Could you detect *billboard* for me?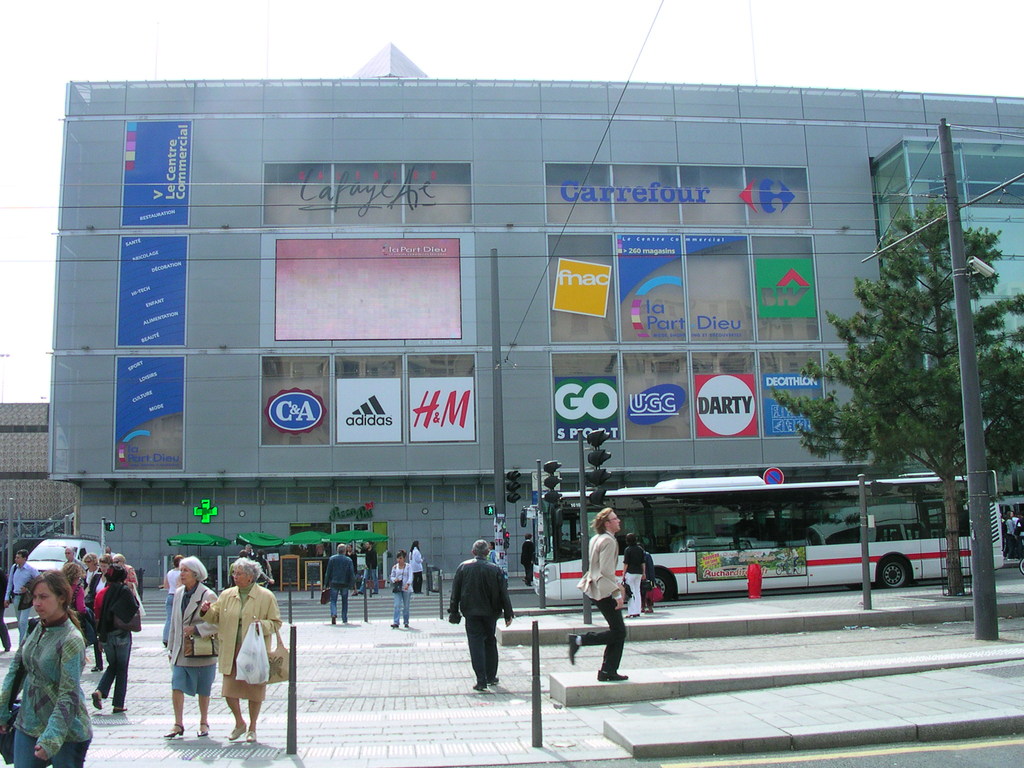
Detection result: (624, 356, 690, 438).
